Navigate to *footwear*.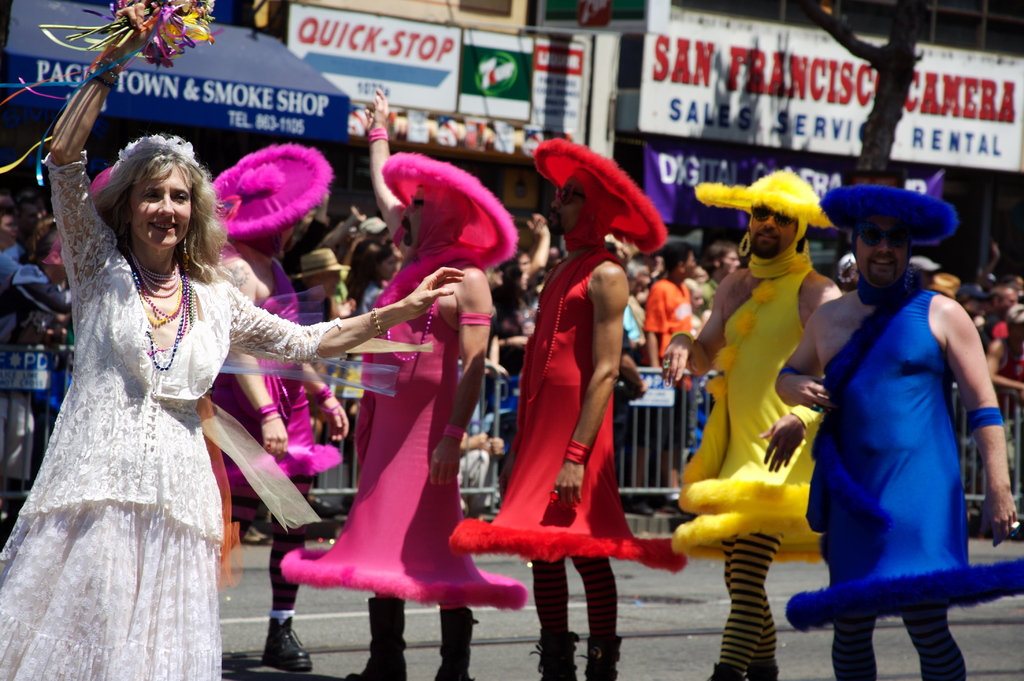
Navigation target: <box>666,500,685,518</box>.
